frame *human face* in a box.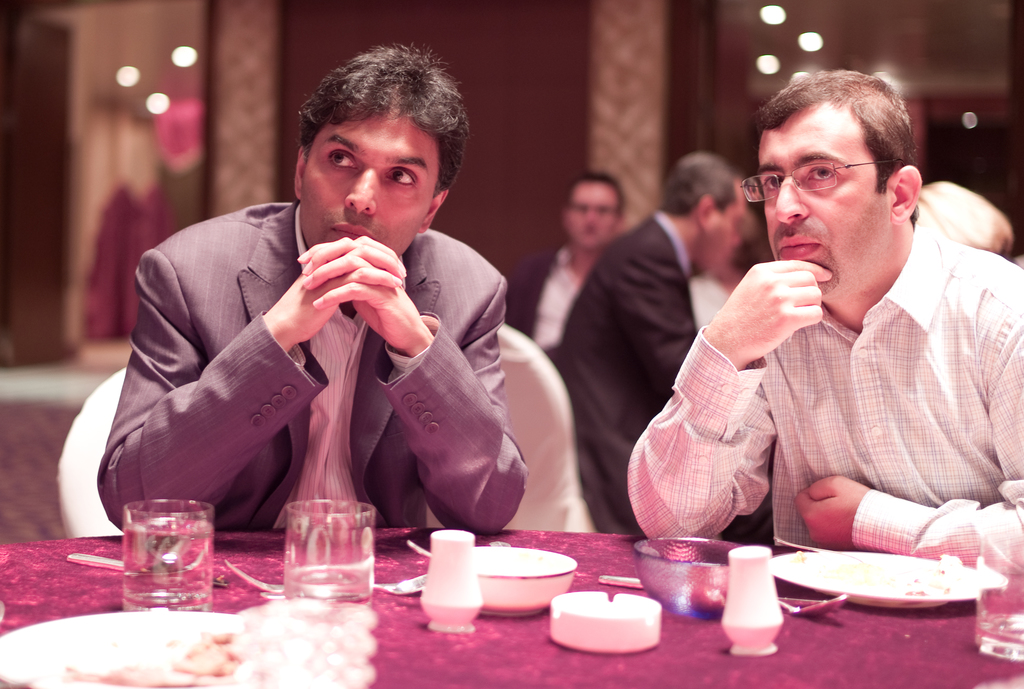
select_region(575, 186, 616, 246).
